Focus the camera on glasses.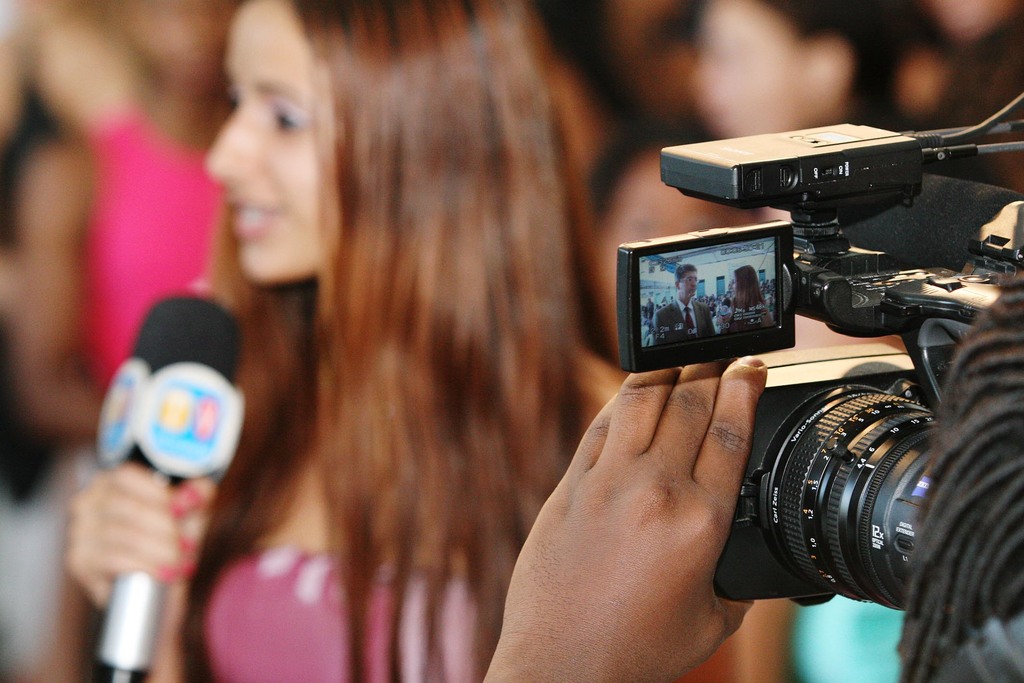
Focus region: box=[677, 276, 698, 287].
